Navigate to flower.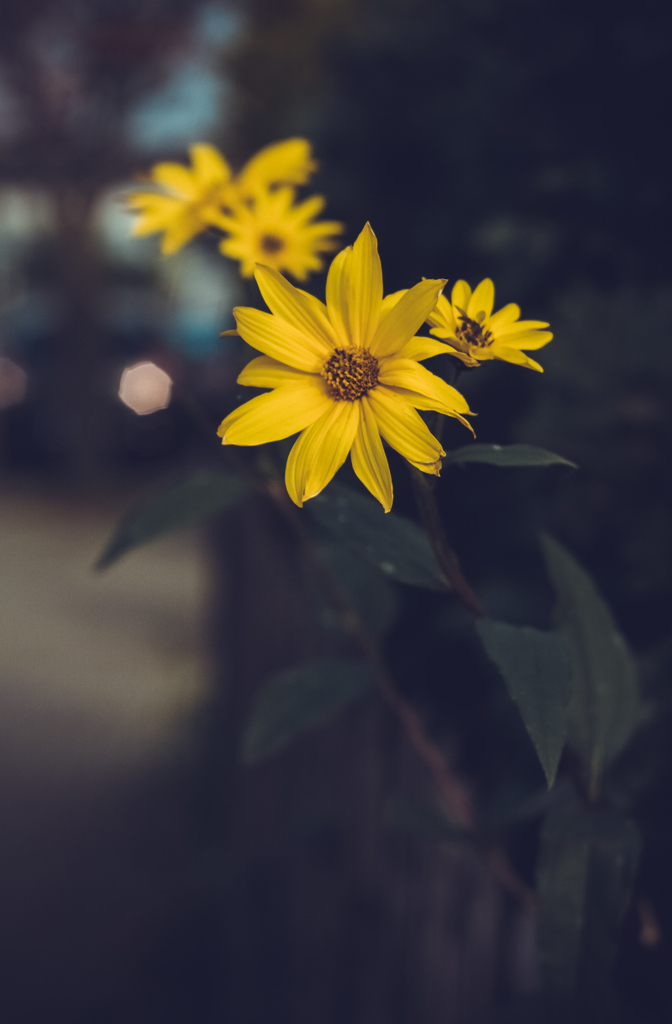
Navigation target: x1=120, y1=140, x2=323, y2=252.
